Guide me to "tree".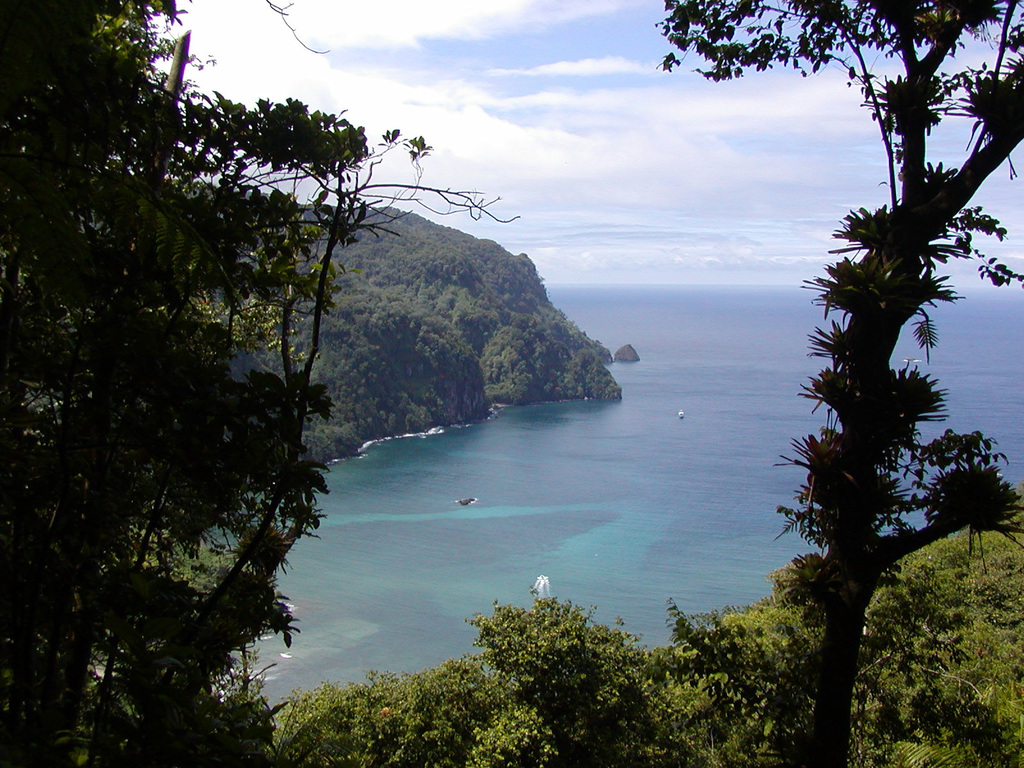
Guidance: (x1=653, y1=0, x2=1023, y2=767).
